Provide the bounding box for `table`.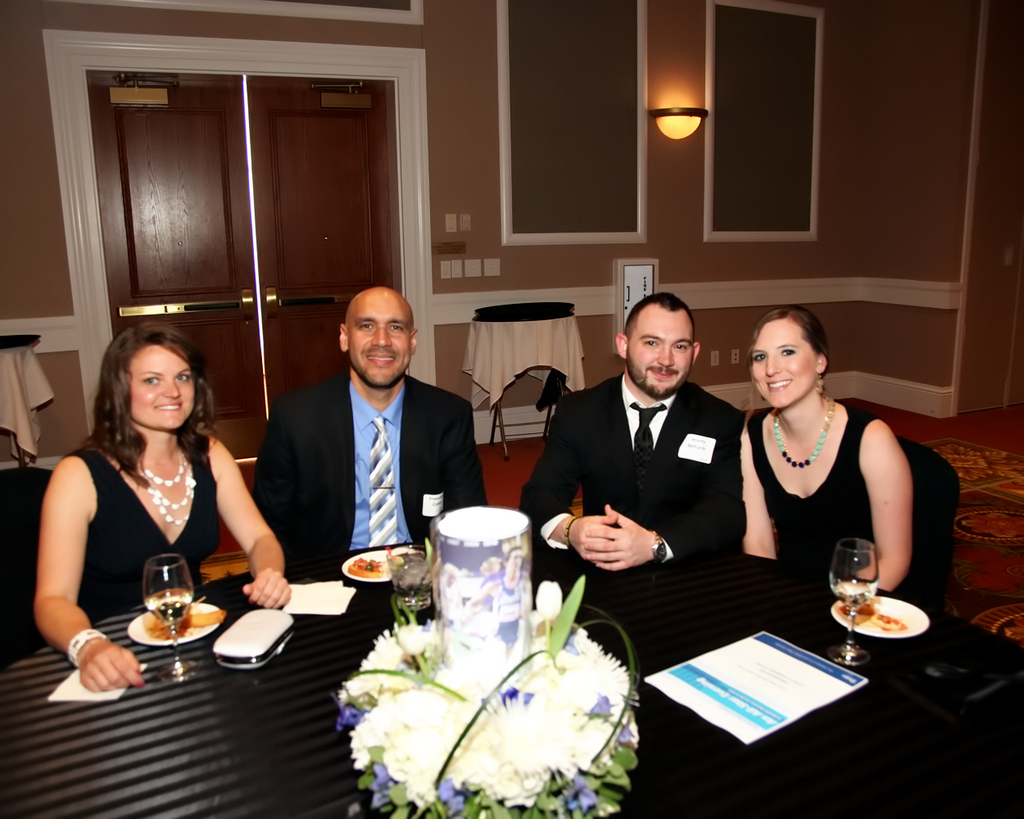
(0, 536, 1023, 818).
